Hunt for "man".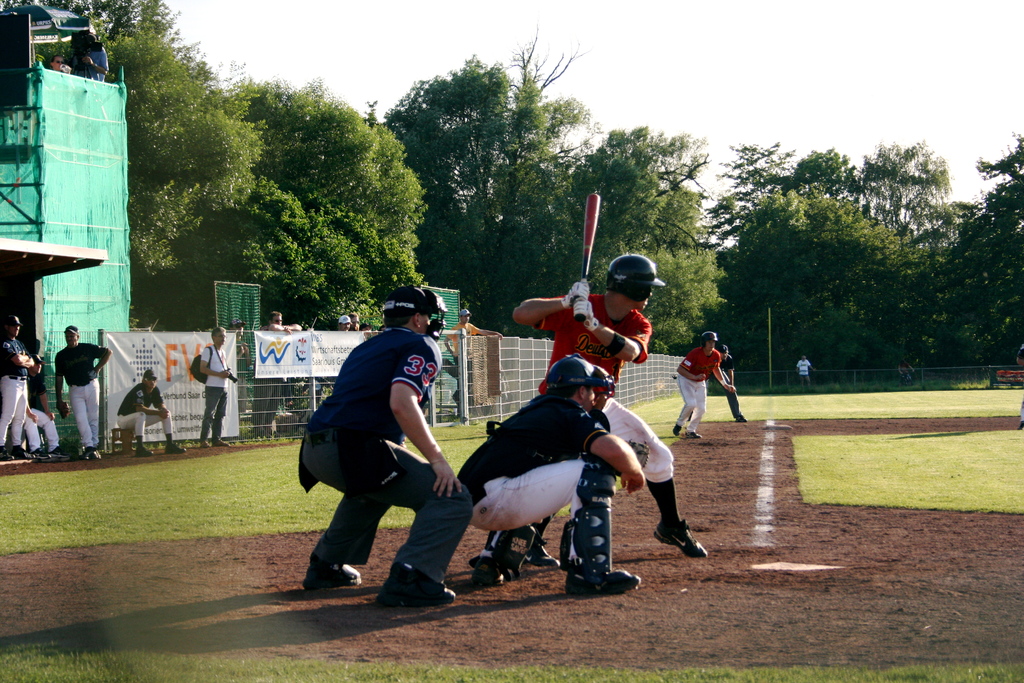
Hunted down at <bbox>113, 368, 187, 463</bbox>.
